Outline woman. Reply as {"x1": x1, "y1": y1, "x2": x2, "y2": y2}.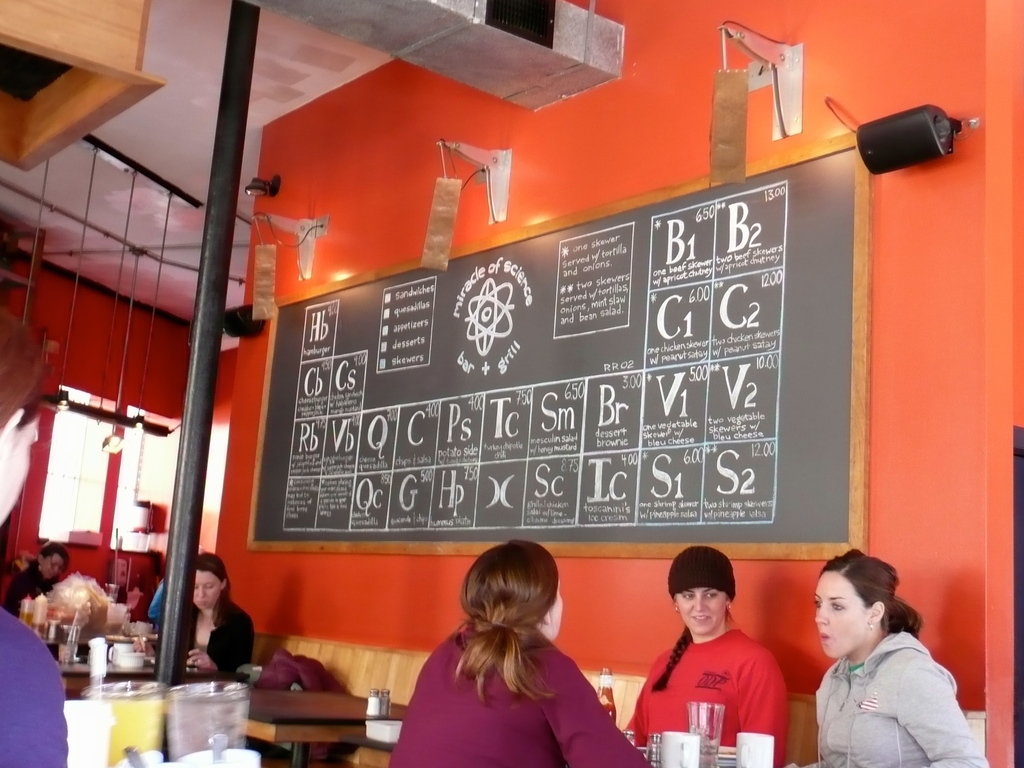
{"x1": 781, "y1": 559, "x2": 971, "y2": 764}.
